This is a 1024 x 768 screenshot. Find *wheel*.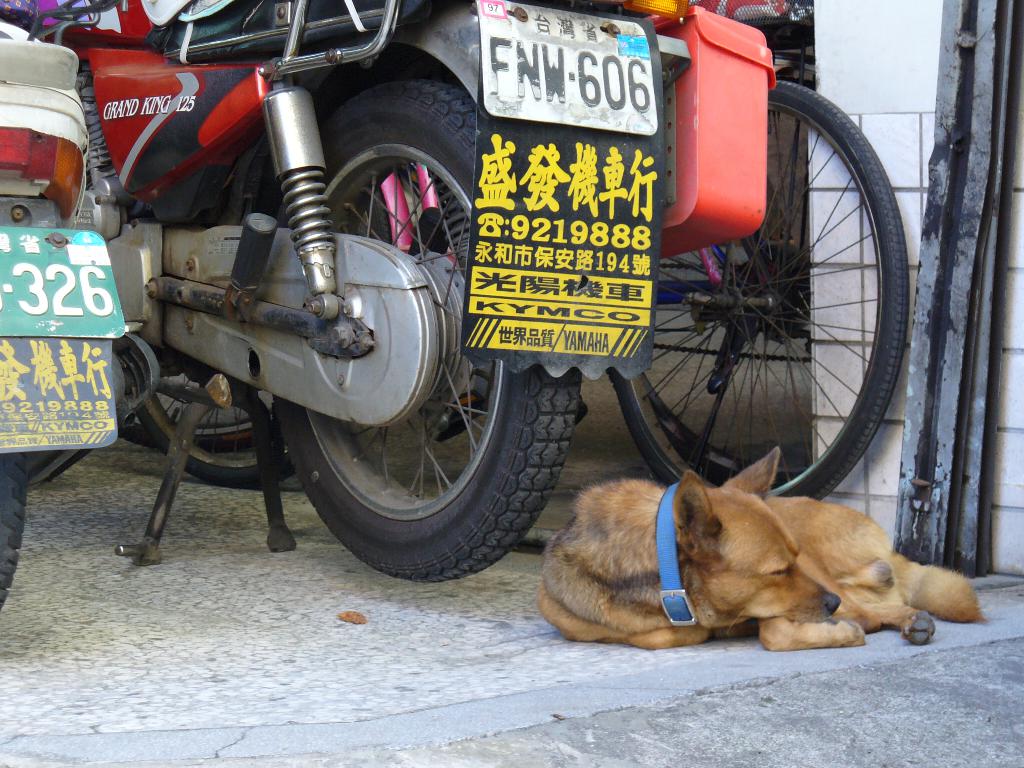
Bounding box: 112/352/267/454.
